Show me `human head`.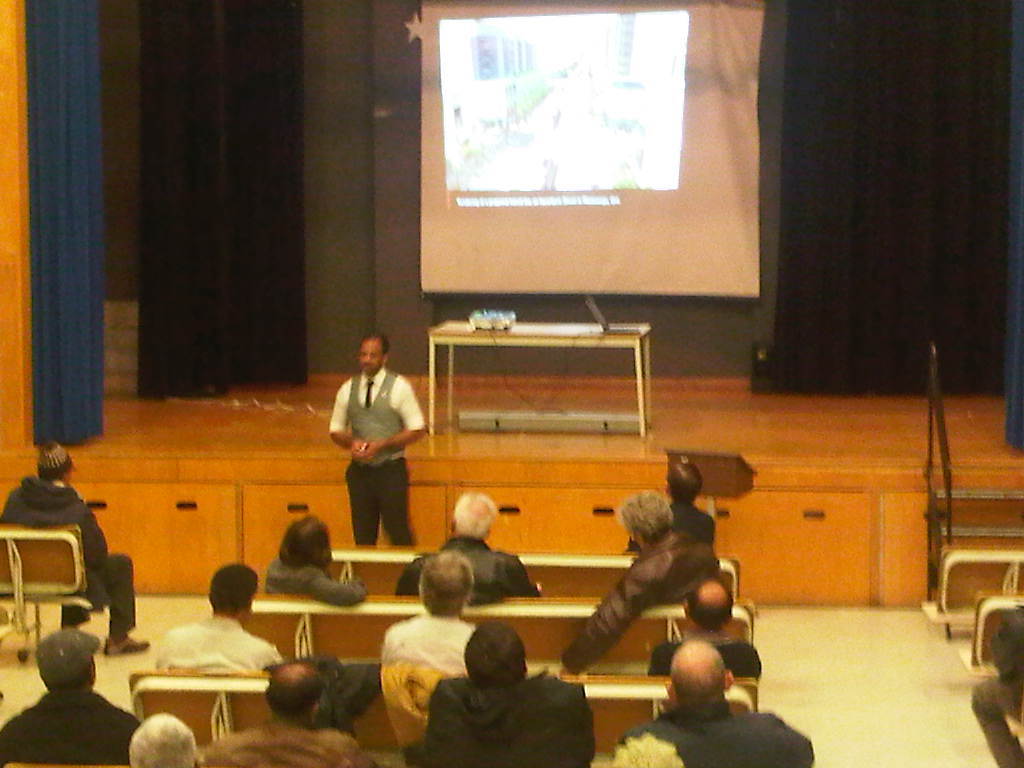
`human head` is here: (left=280, top=509, right=331, bottom=568).
